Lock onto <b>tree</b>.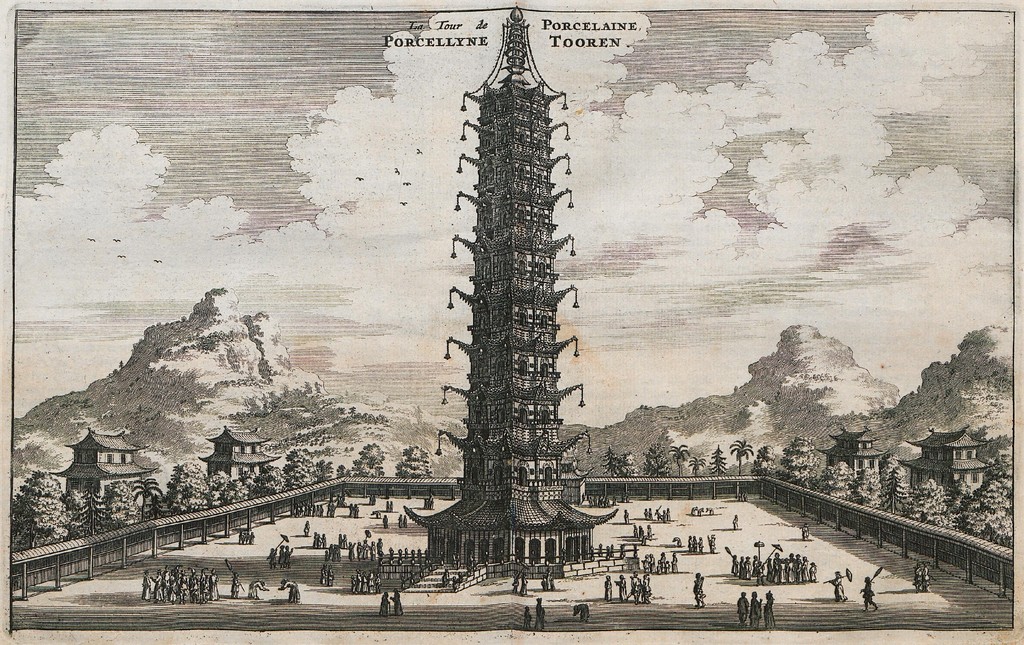
Locked: select_region(618, 452, 637, 478).
